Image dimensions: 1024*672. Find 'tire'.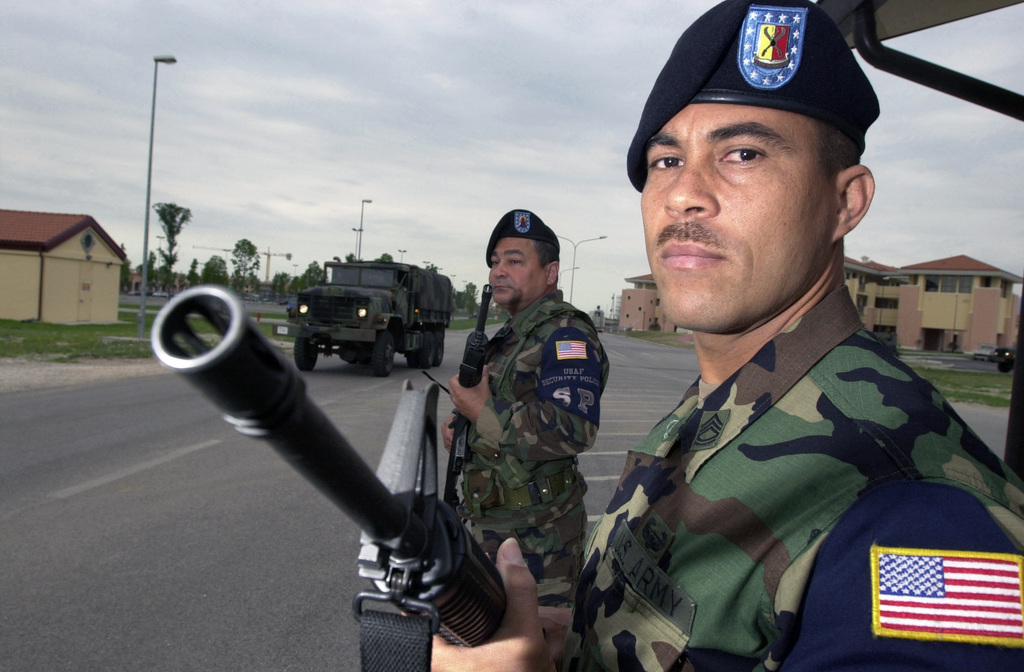
292, 334, 322, 371.
